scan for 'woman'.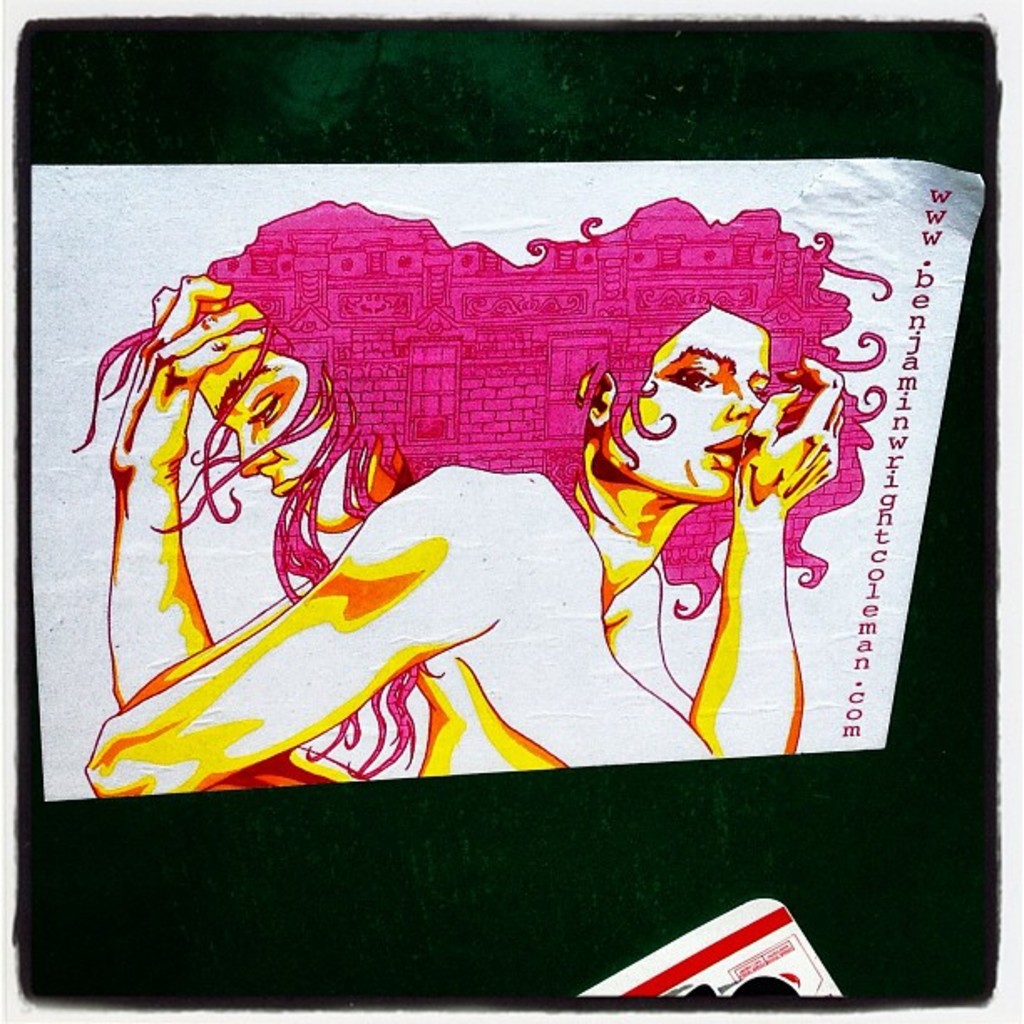
Scan result: [99, 197, 974, 755].
